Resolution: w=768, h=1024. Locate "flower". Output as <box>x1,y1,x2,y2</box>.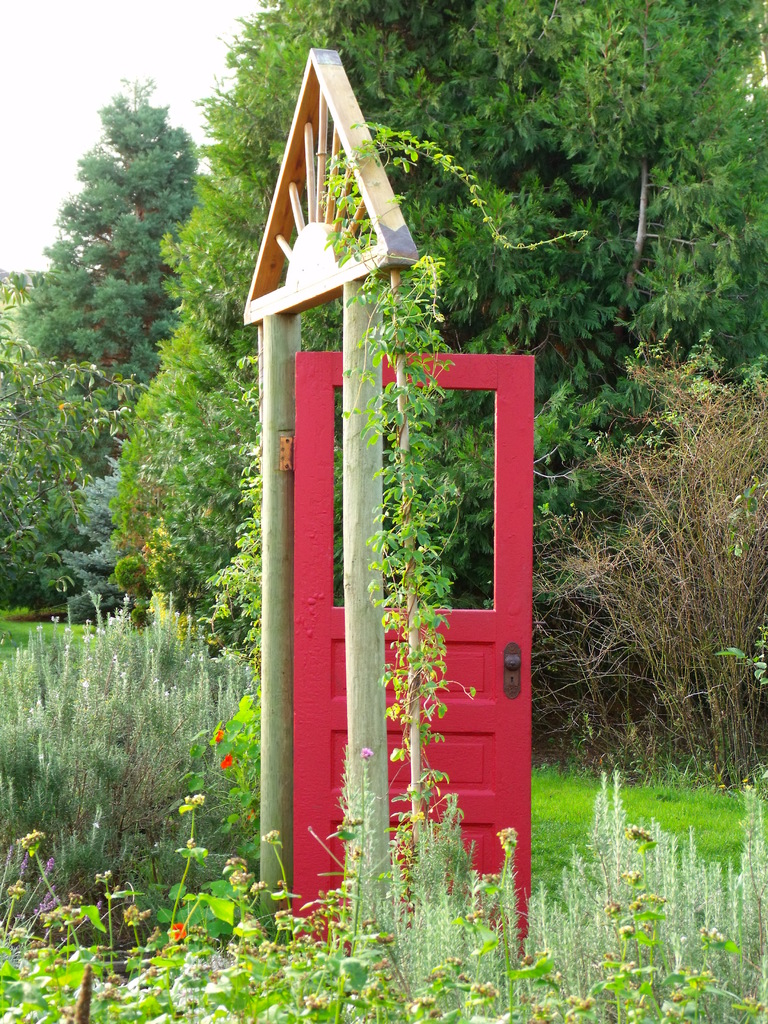
<box>214,731,227,743</box>.
